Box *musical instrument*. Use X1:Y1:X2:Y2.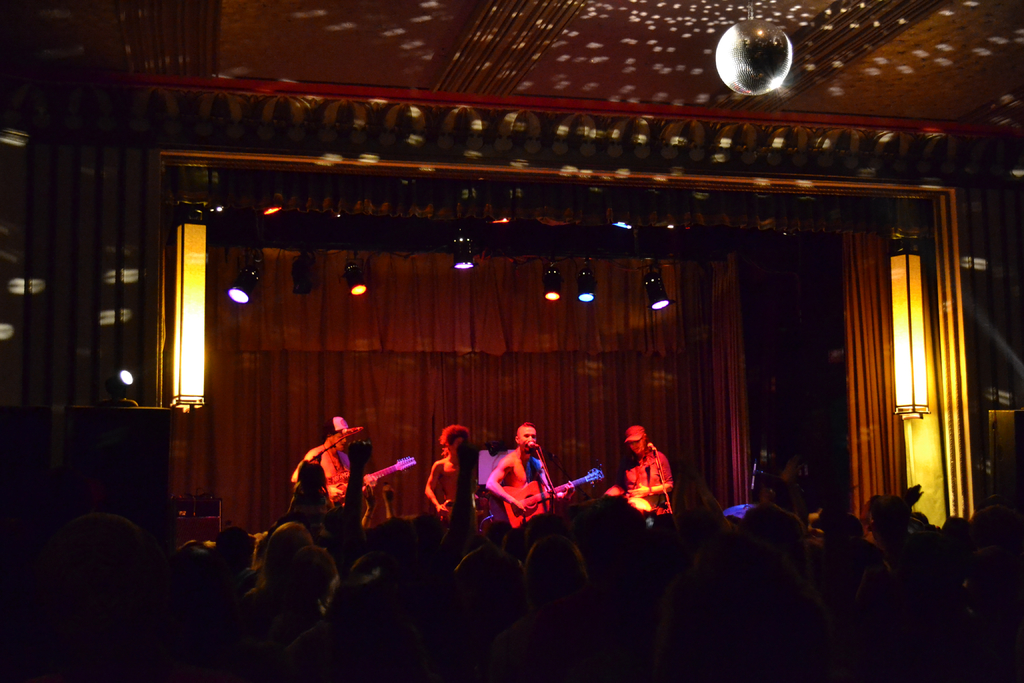
504:459:610:528.
